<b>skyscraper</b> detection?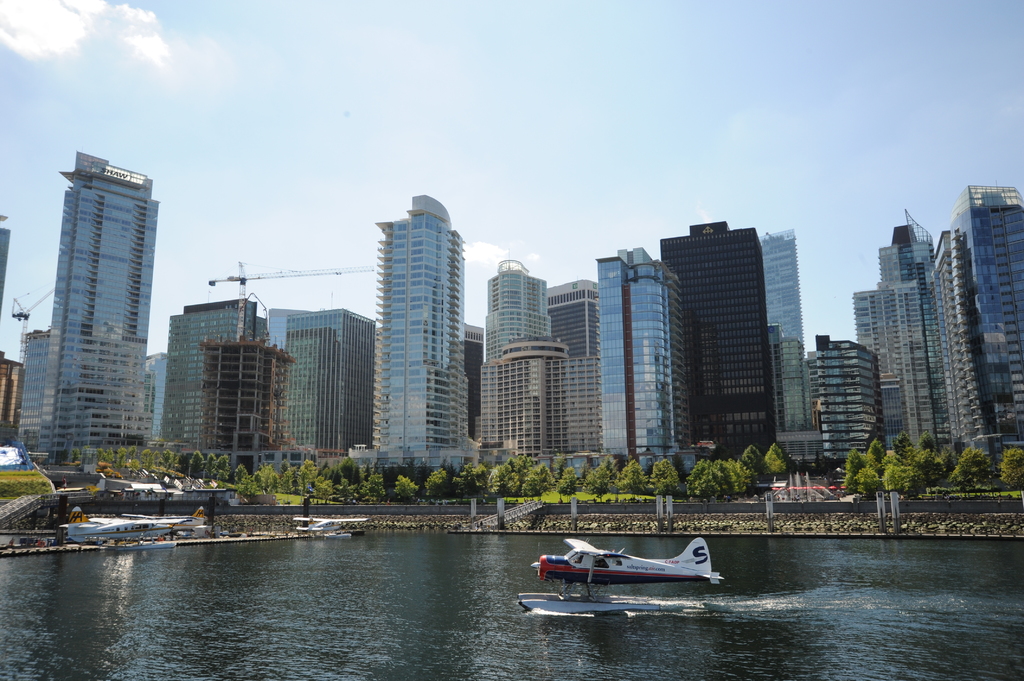
Rect(874, 223, 953, 451)
